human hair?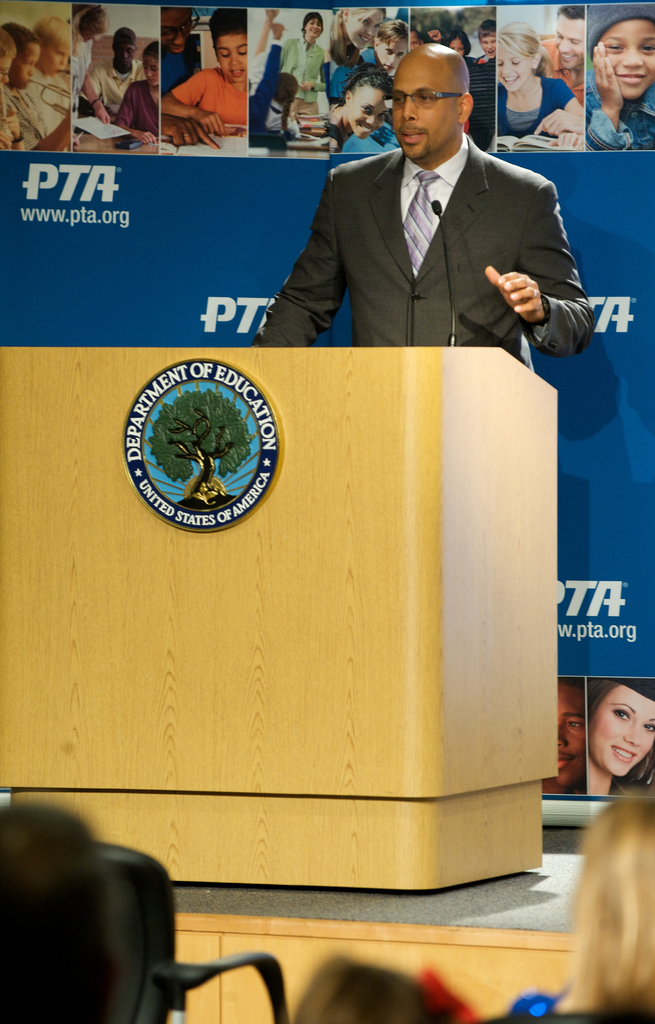
{"left": 585, "top": 676, "right": 623, "bottom": 717}
